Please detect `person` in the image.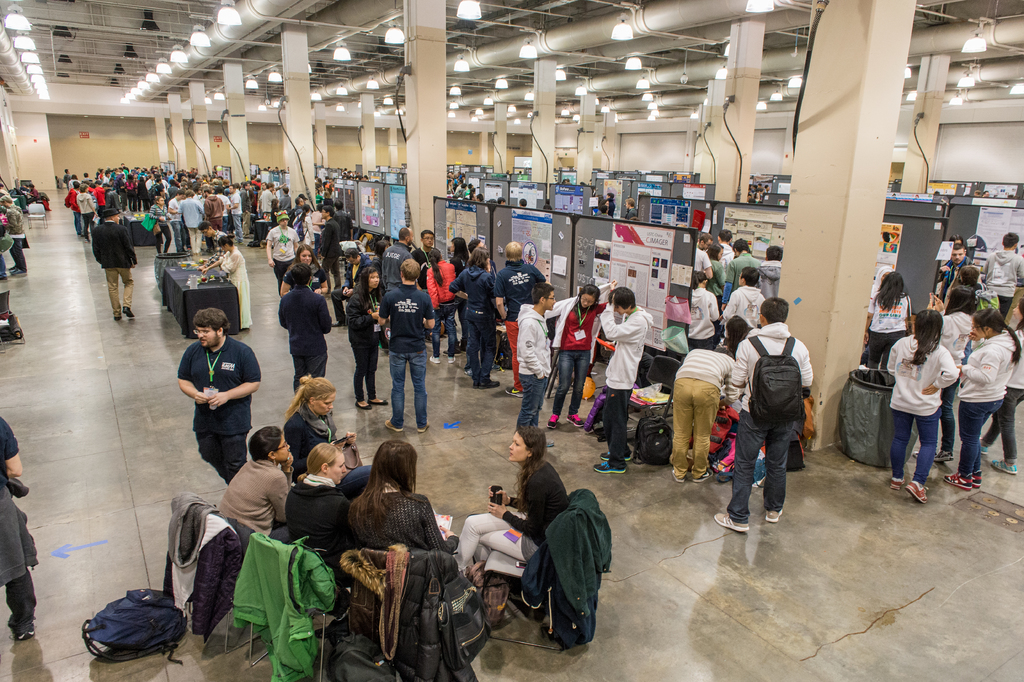
{"x1": 228, "y1": 190, "x2": 247, "y2": 228}.
